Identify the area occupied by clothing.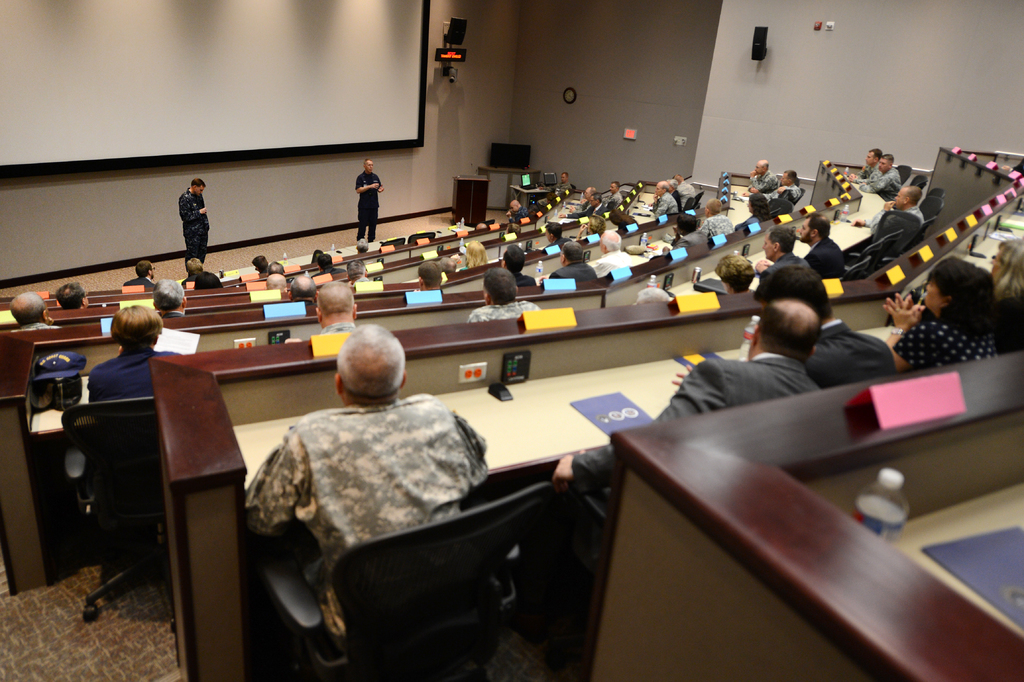
Area: bbox=(355, 172, 382, 244).
